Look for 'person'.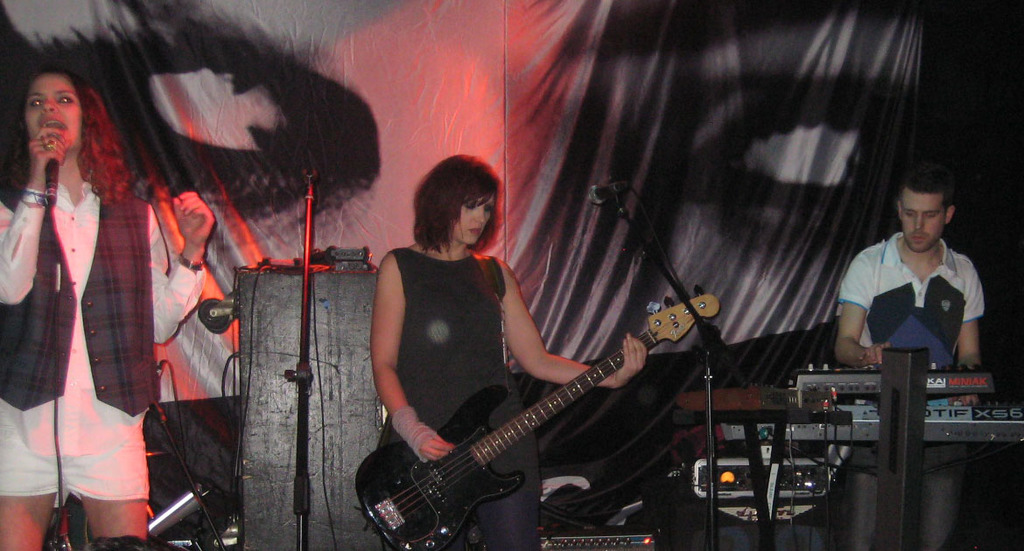
Found: pyautogui.locateOnScreen(838, 176, 989, 550).
